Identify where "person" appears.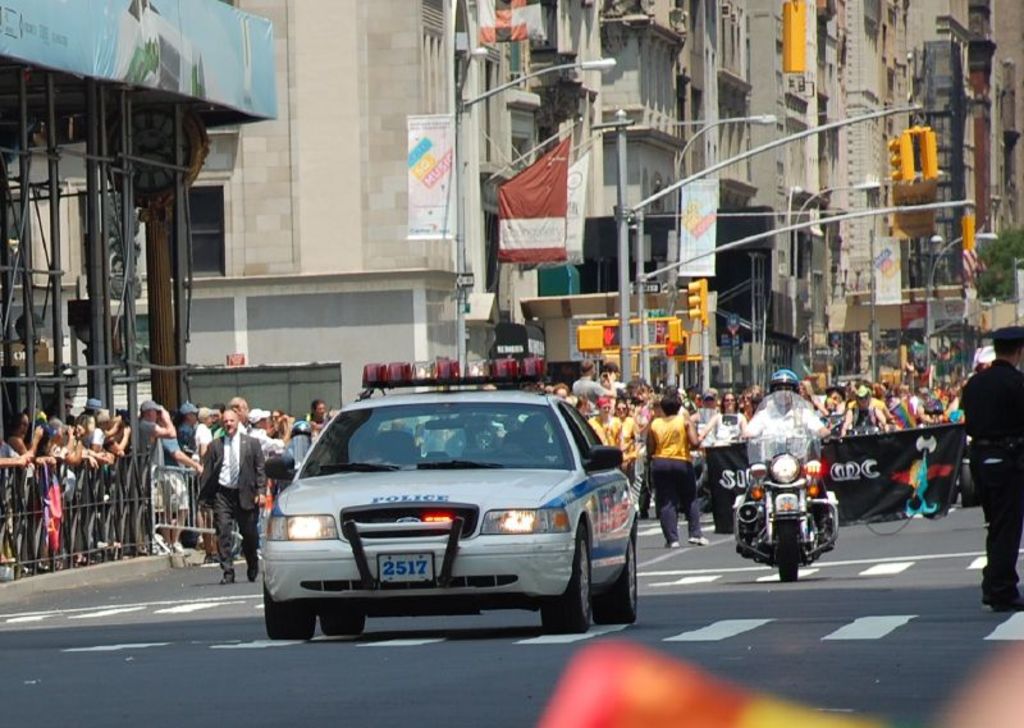
Appears at 625 372 653 503.
